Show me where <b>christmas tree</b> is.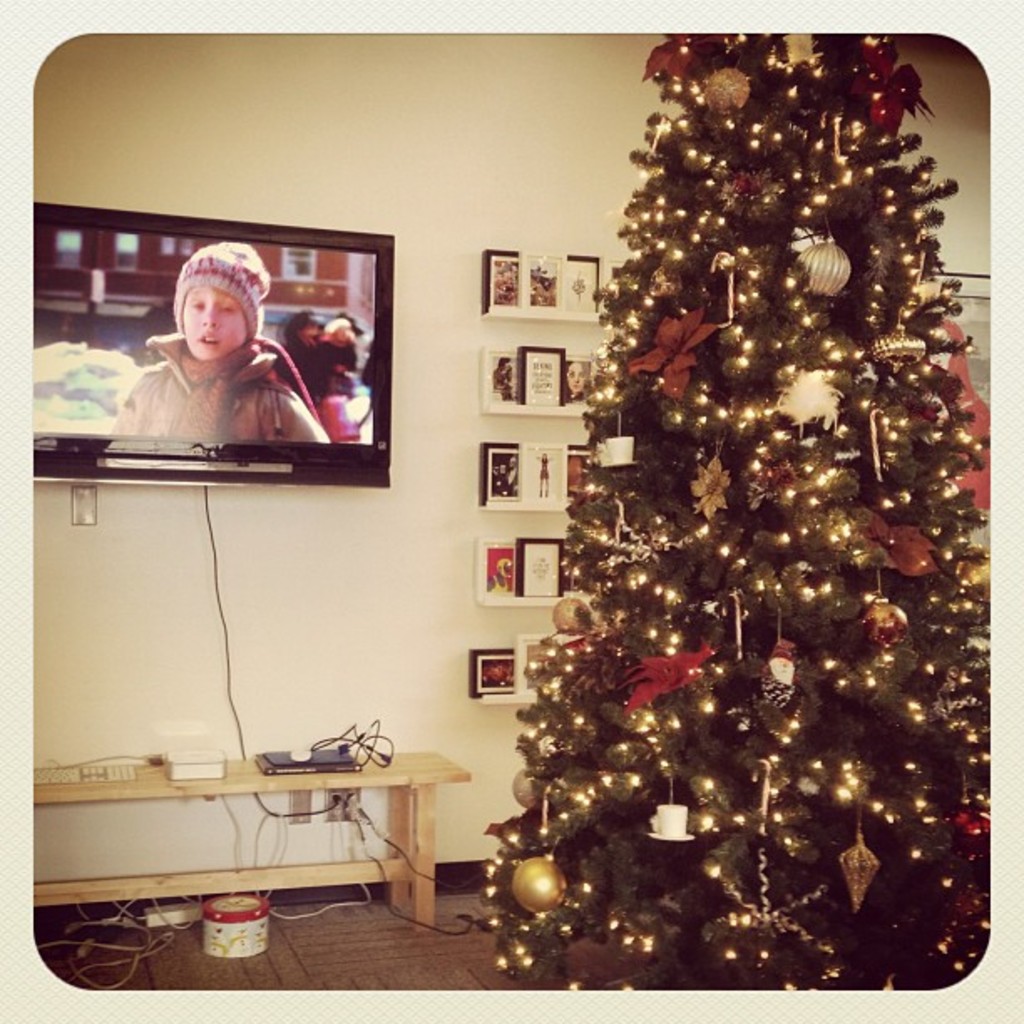
<b>christmas tree</b> is at region(477, 0, 1016, 1023).
